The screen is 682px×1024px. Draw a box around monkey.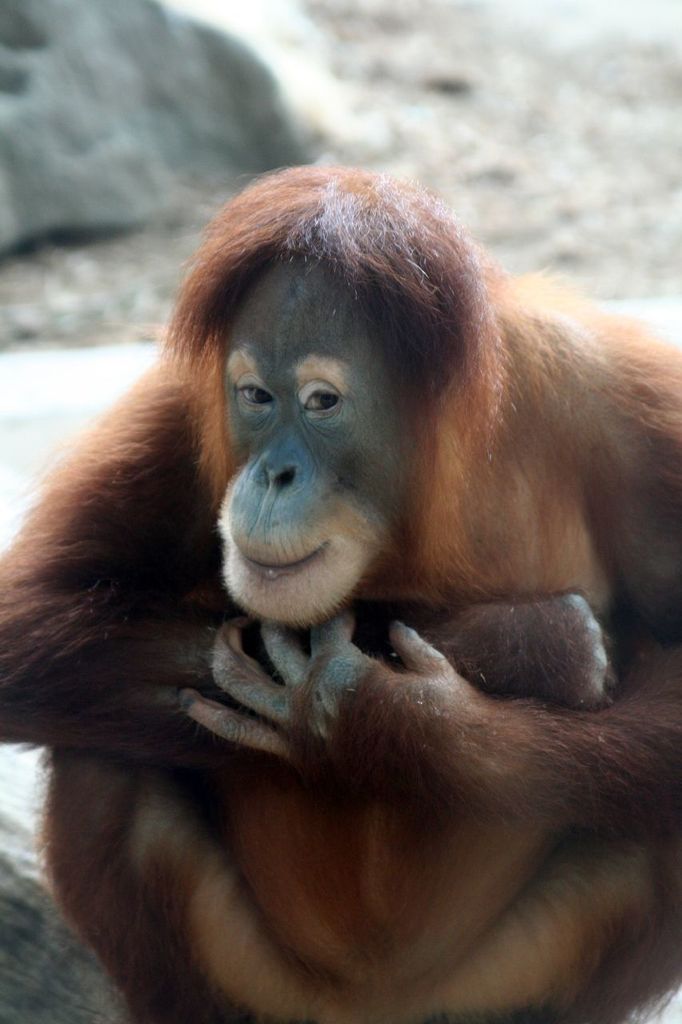
x1=0, y1=162, x2=681, y2=1023.
